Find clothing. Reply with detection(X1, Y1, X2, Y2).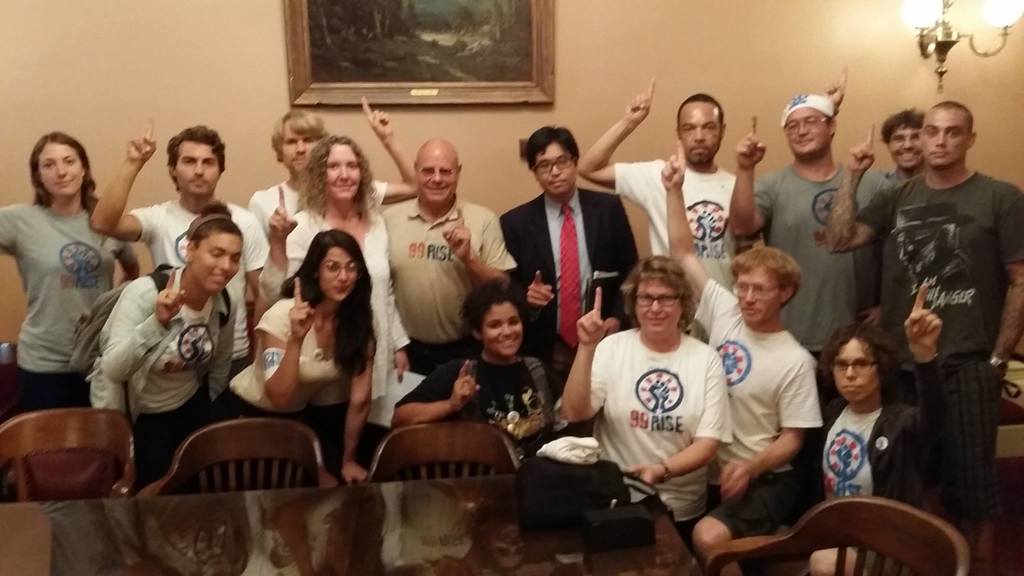
detection(371, 188, 508, 380).
